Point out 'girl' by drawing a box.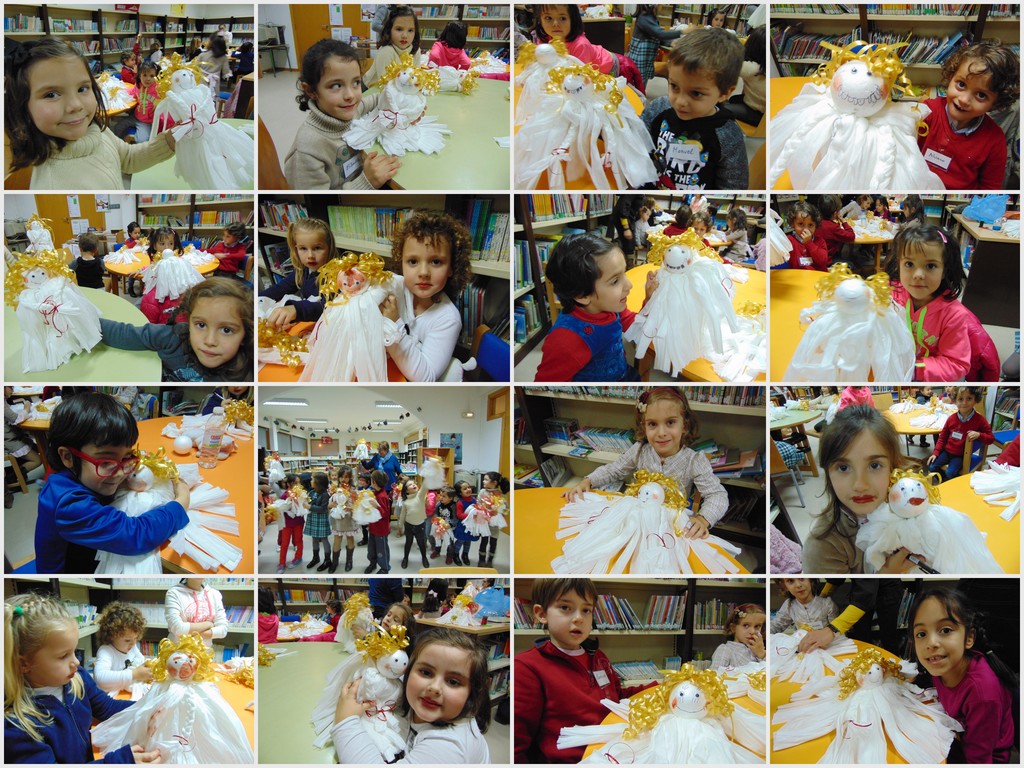
(139,226,205,321).
